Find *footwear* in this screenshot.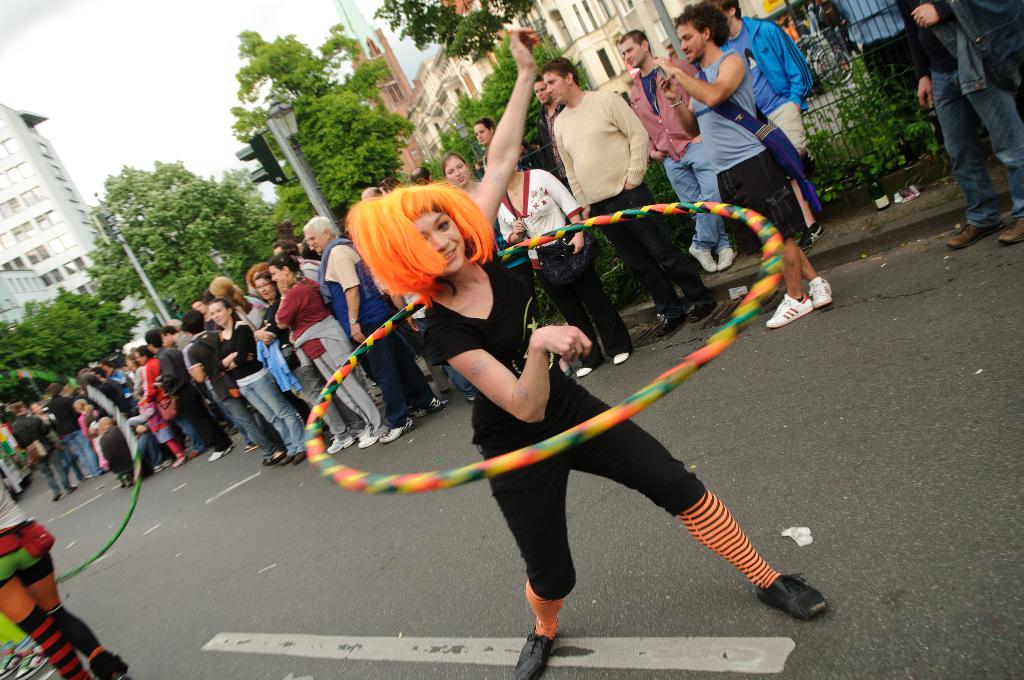
The bounding box for *footwear* is (x1=689, y1=303, x2=724, y2=322).
